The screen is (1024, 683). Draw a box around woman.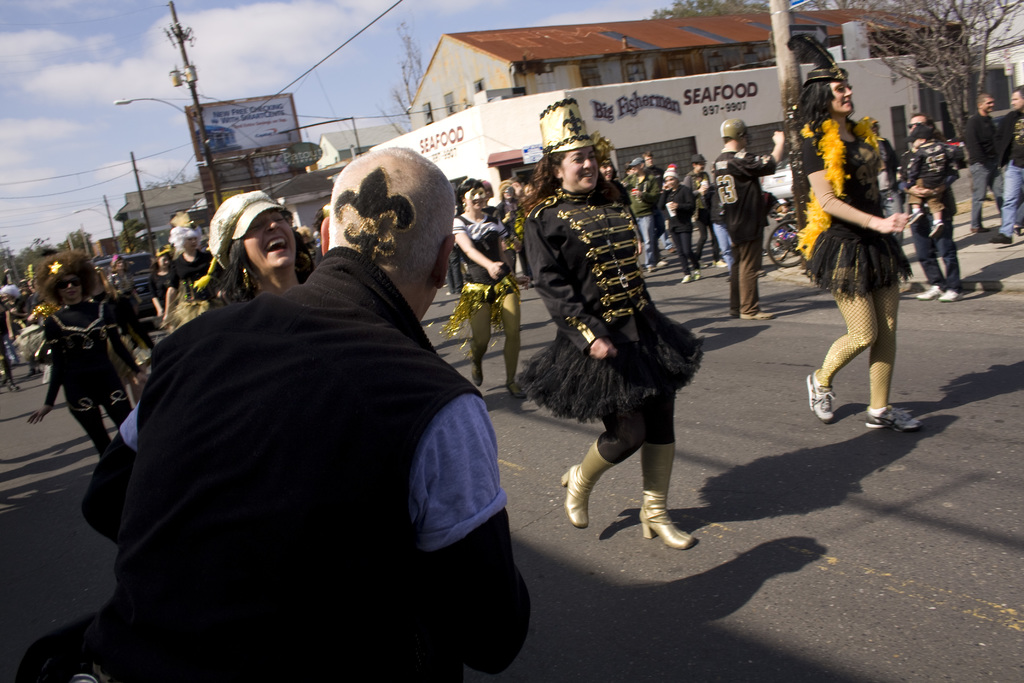
locate(2, 276, 45, 378).
